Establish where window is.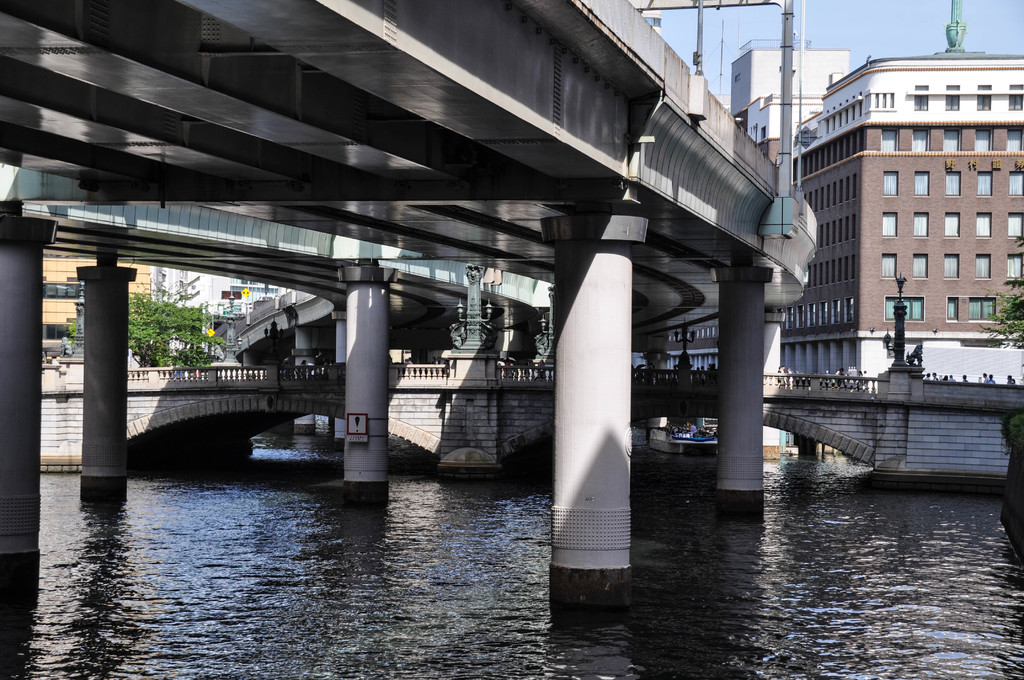
Established at region(947, 170, 959, 194).
